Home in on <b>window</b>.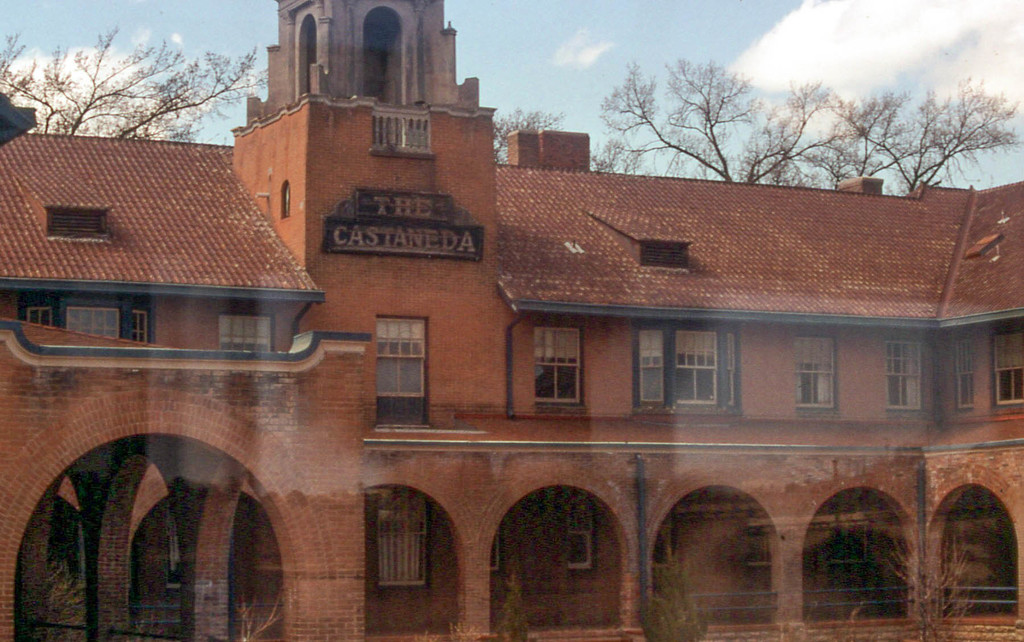
Homed in at 680,333,737,417.
